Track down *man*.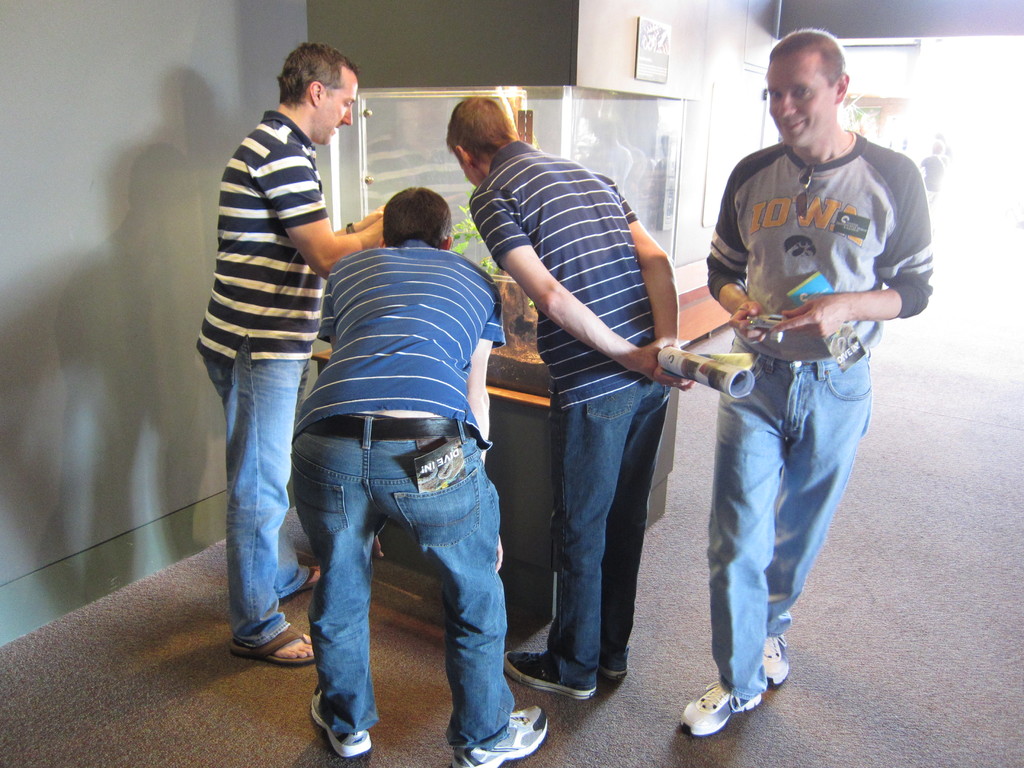
Tracked to box=[446, 93, 687, 699].
